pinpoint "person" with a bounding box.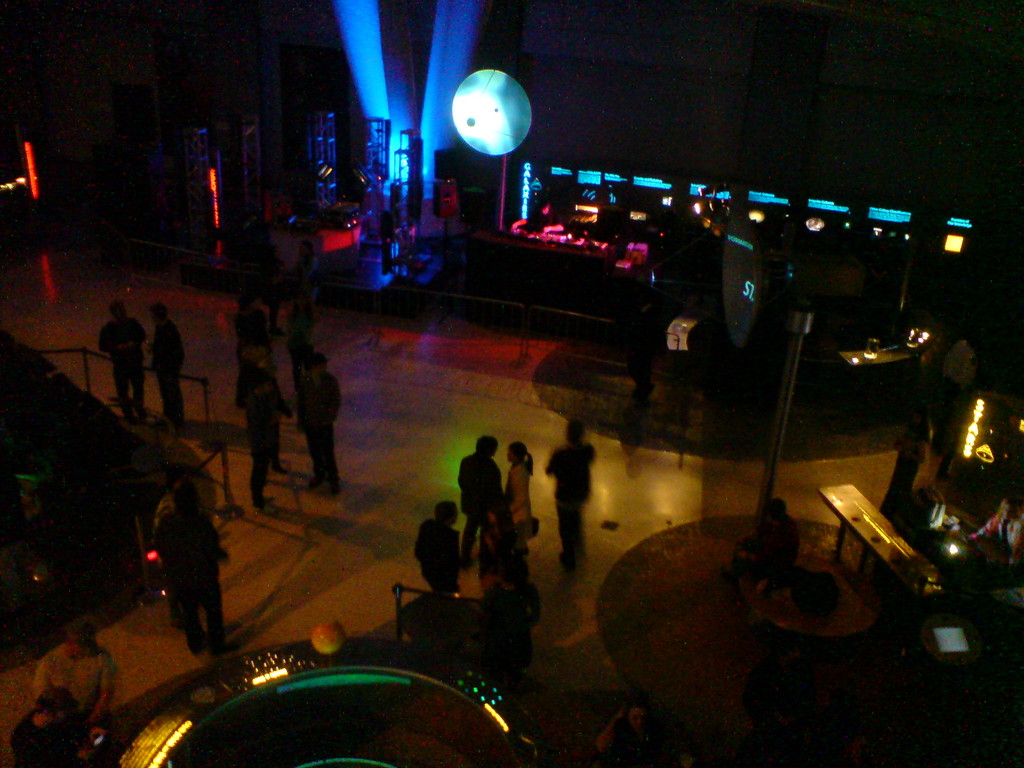
(x1=965, y1=495, x2=1023, y2=580).
